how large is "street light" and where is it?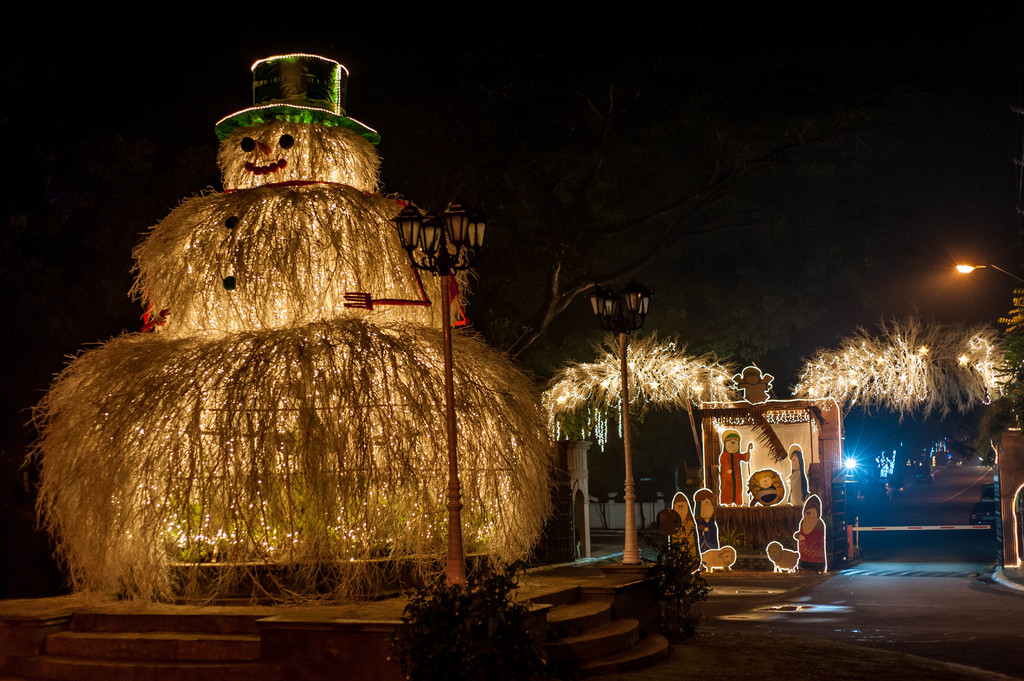
Bounding box: left=390, top=203, right=484, bottom=587.
